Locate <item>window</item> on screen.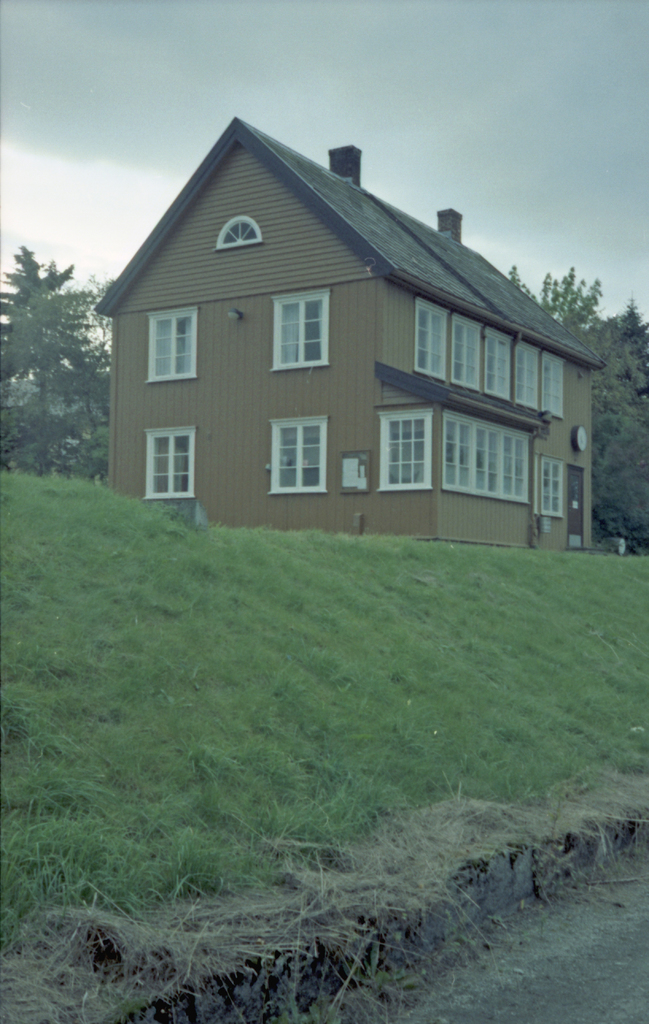
On screen at 144, 306, 198, 385.
